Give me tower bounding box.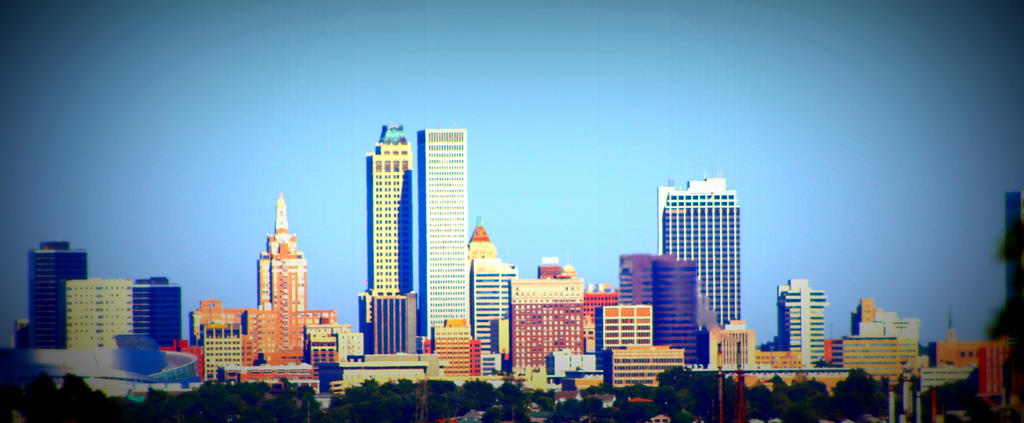
(left=666, top=184, right=742, bottom=327).
